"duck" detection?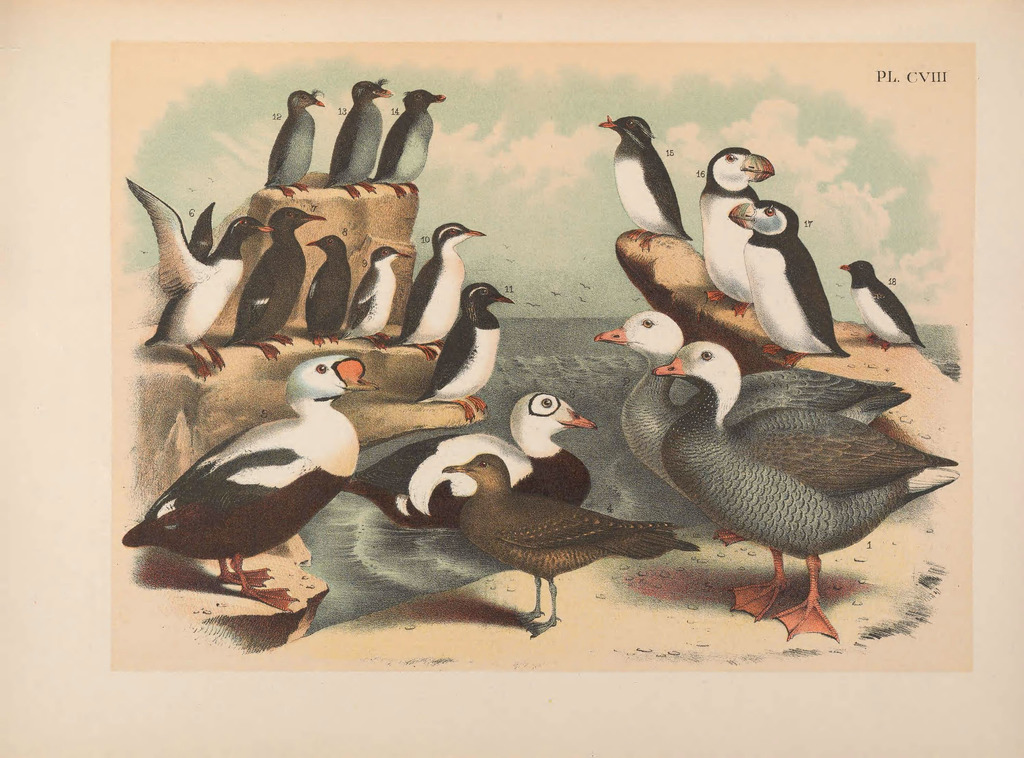
<box>591,312,910,565</box>
